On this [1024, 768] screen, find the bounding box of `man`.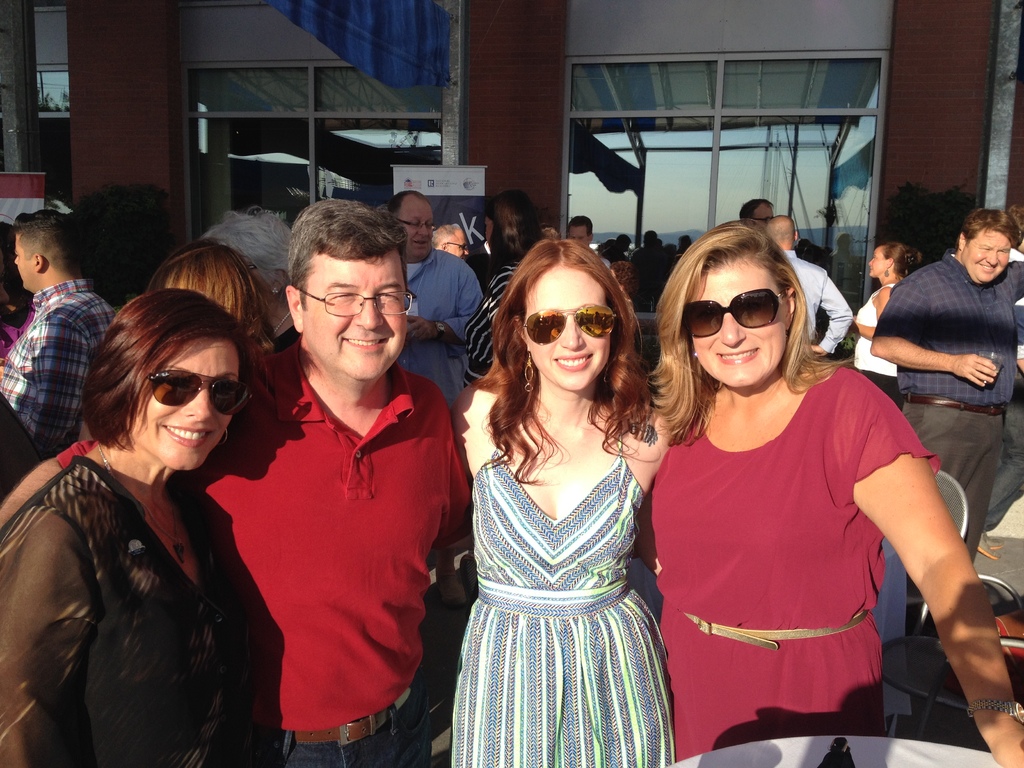
Bounding box: <bbox>426, 223, 474, 261</bbox>.
